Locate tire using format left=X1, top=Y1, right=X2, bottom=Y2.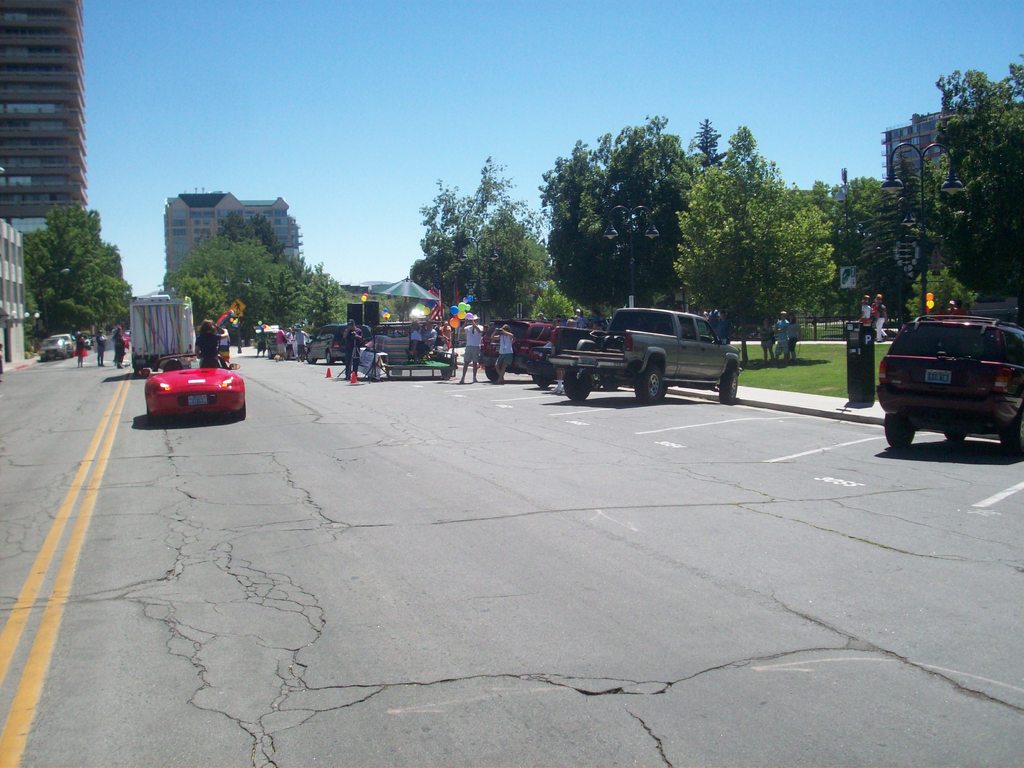
left=884, top=420, right=915, bottom=447.
